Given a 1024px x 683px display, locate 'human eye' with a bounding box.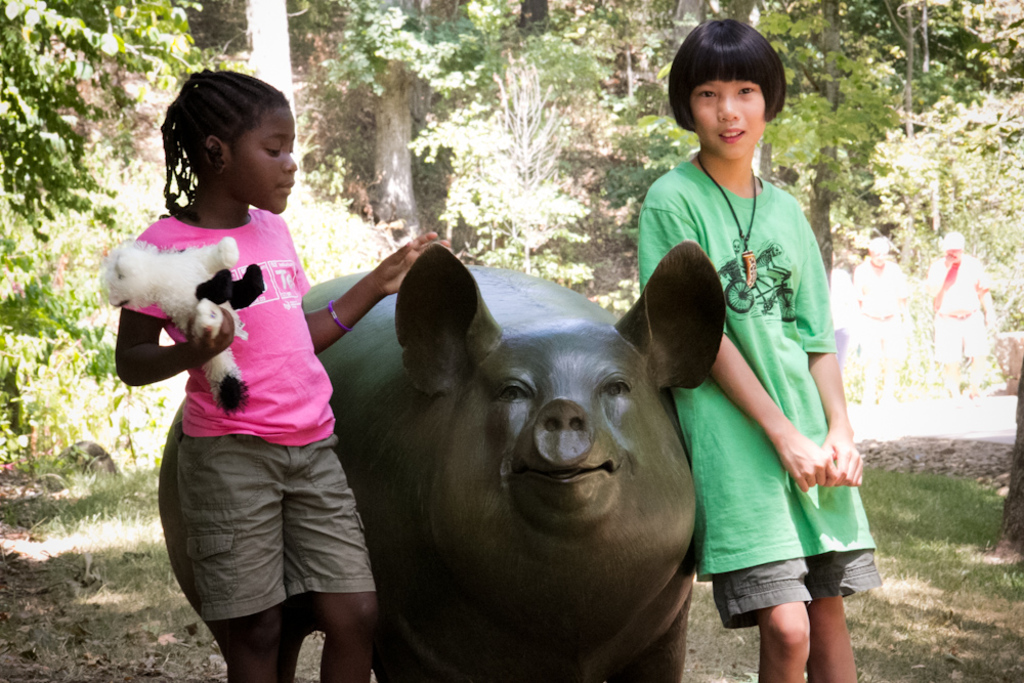
Located: (694, 85, 717, 101).
